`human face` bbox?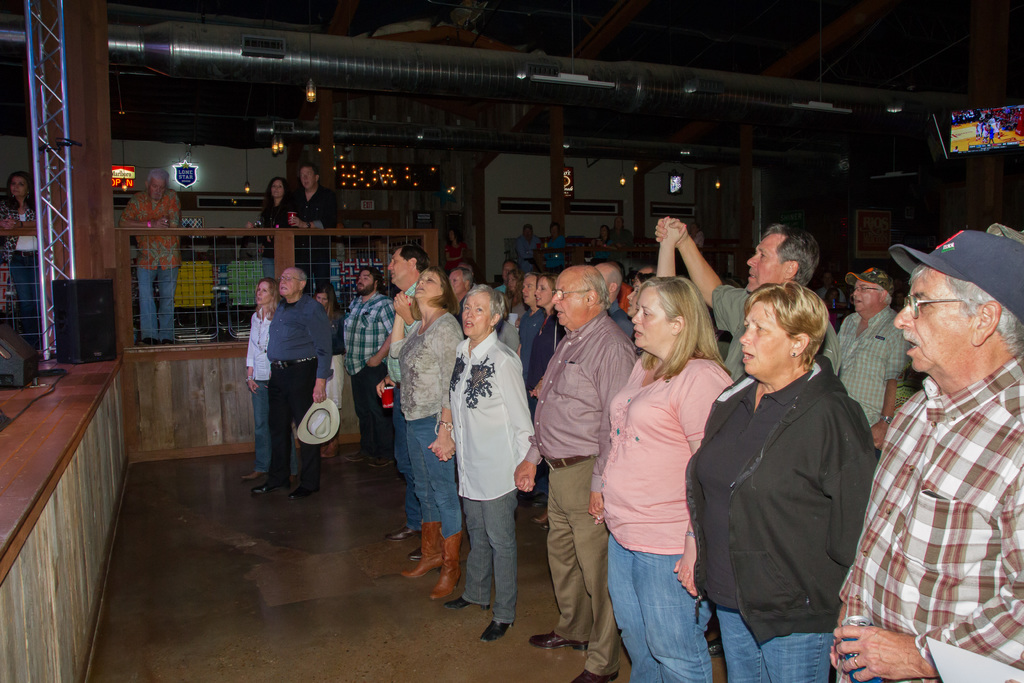
crop(465, 301, 487, 335)
